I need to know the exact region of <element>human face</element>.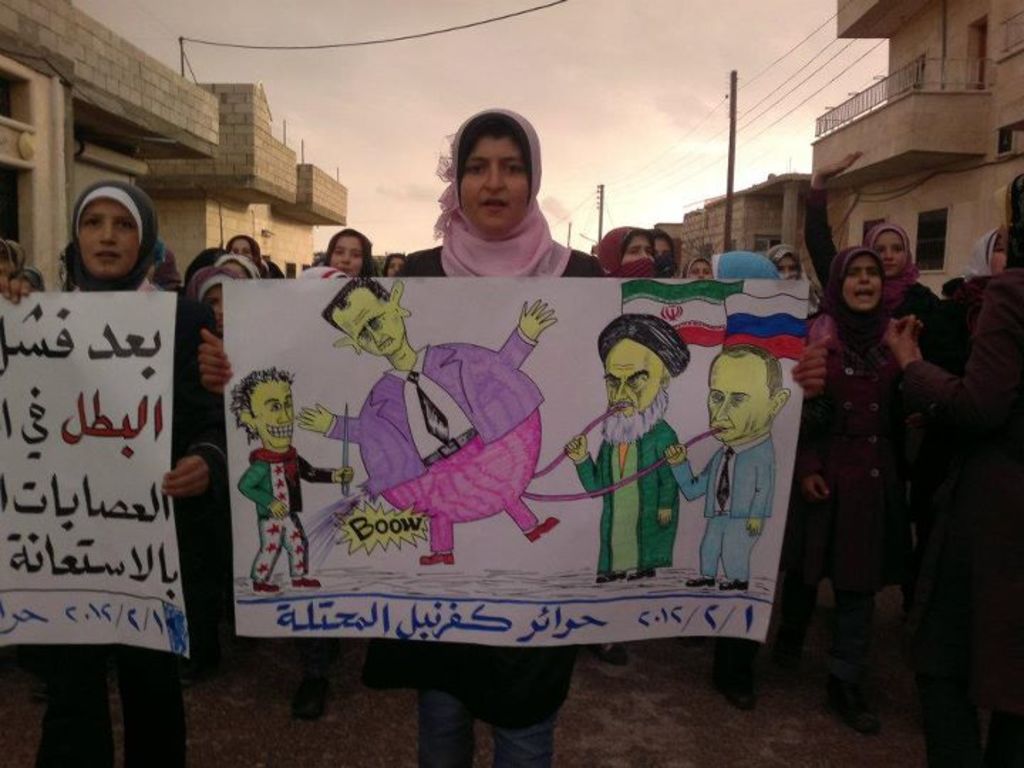
Region: 603/336/664/428.
